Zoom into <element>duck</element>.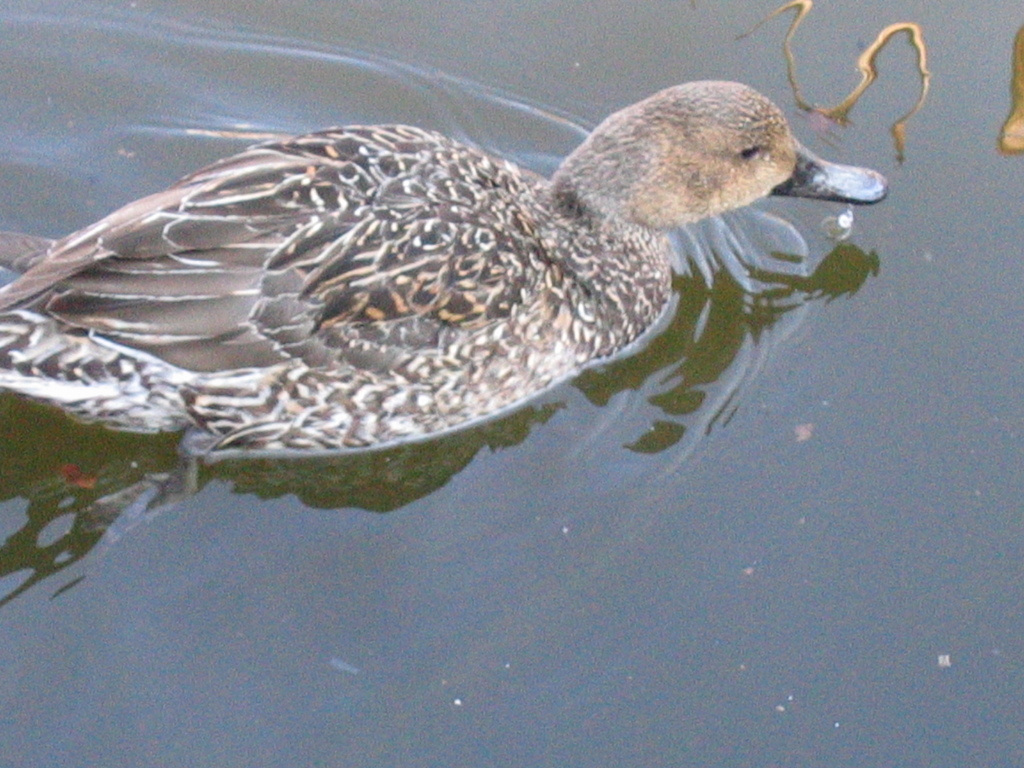
Zoom target: [x1=10, y1=54, x2=893, y2=529].
